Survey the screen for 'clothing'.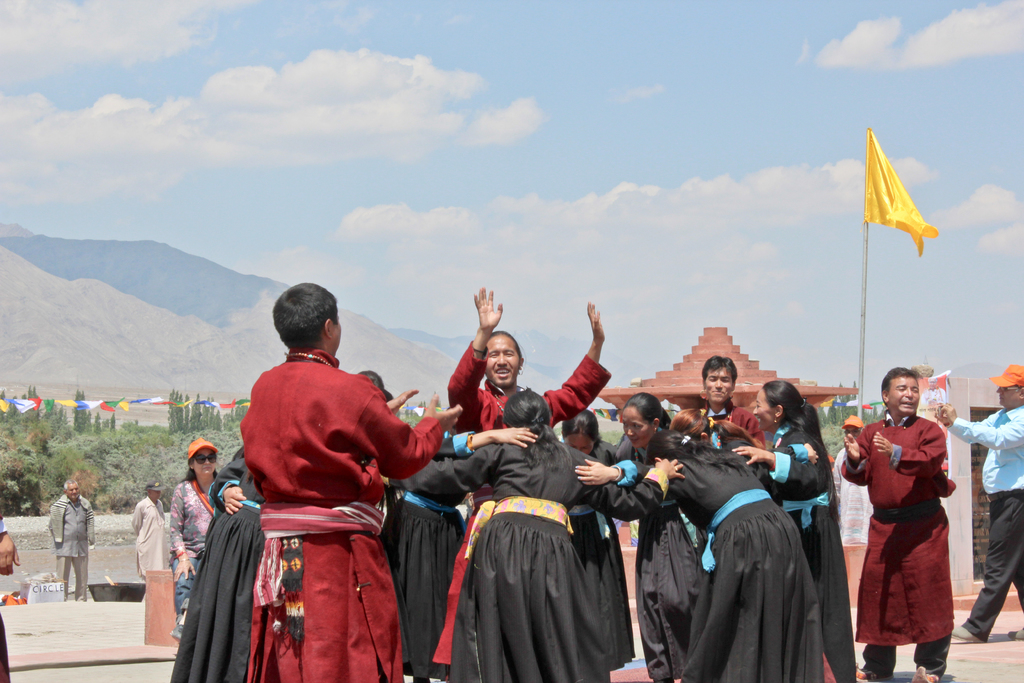
Survey found: 132, 500, 170, 578.
